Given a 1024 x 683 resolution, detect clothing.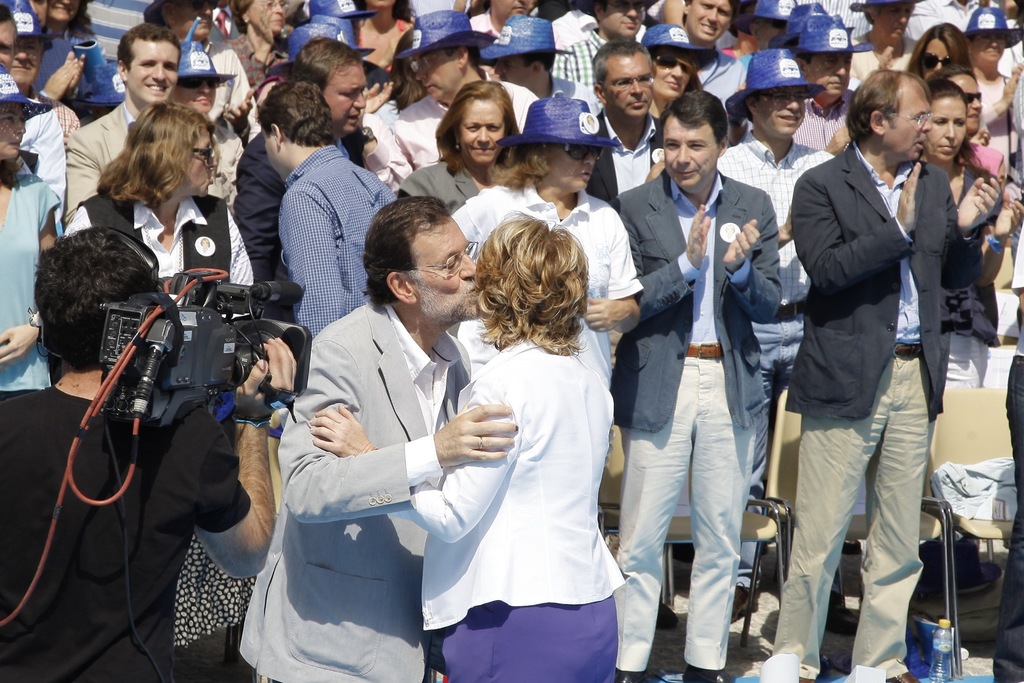
bbox=(607, 167, 790, 682).
